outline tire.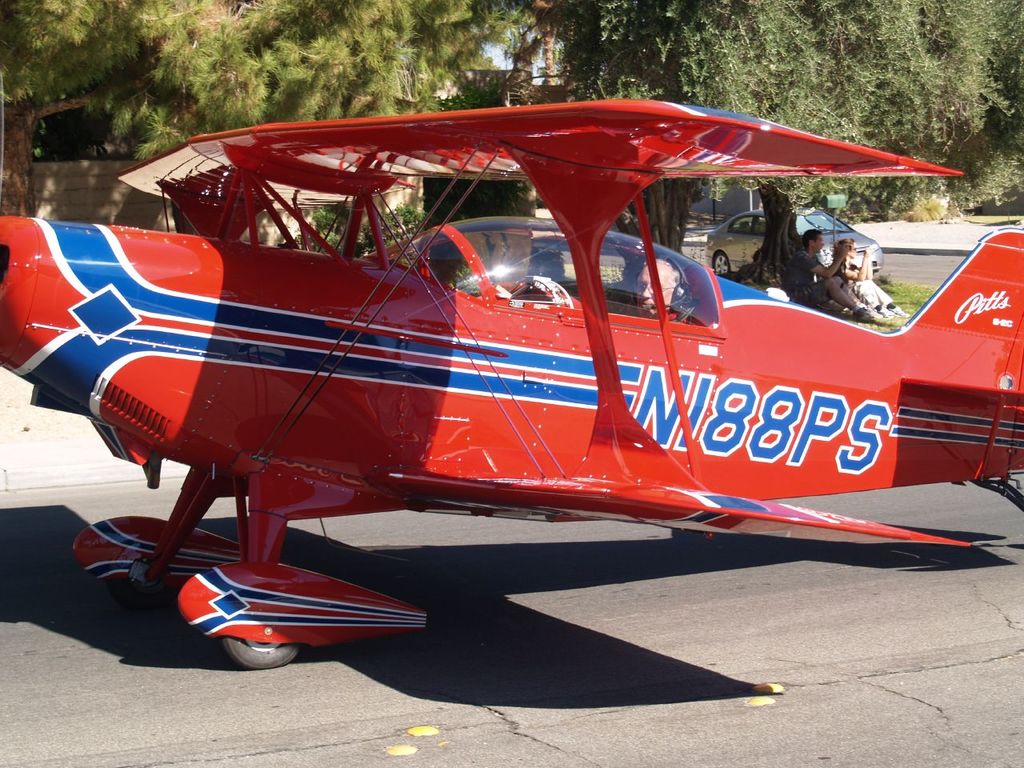
Outline: Rect(102, 578, 159, 618).
